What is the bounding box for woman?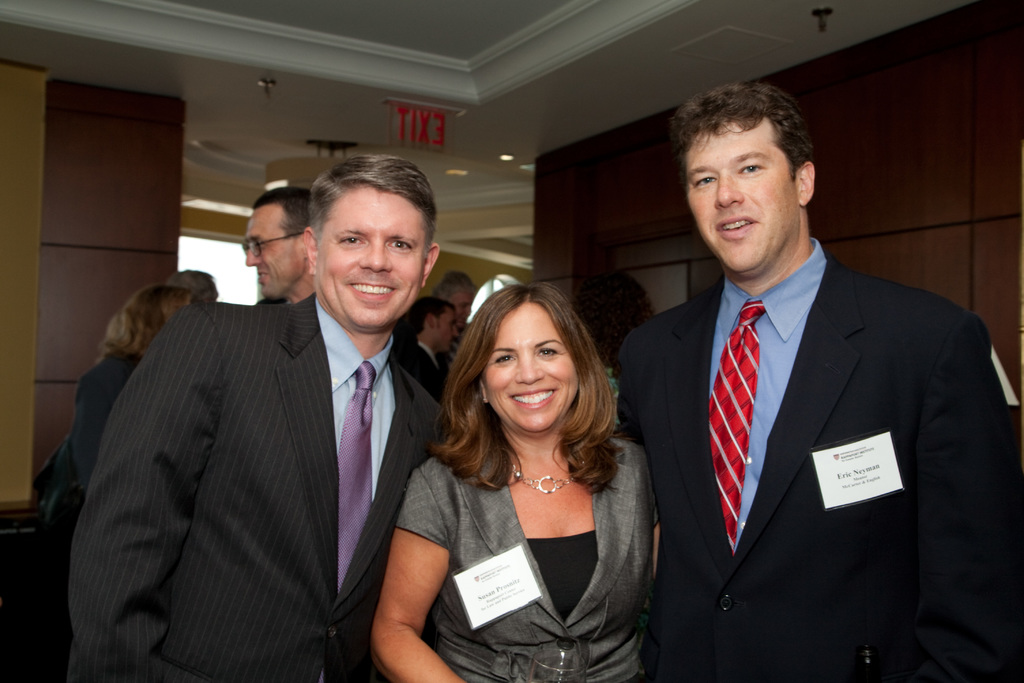
[31, 285, 197, 629].
